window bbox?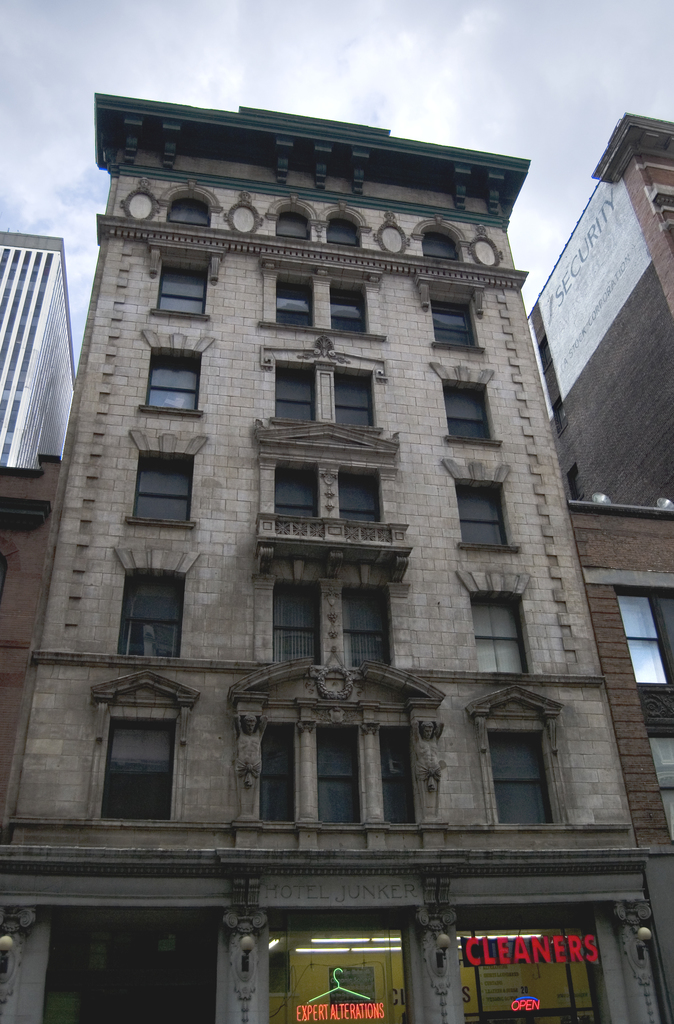
(left=334, top=364, right=373, bottom=424)
